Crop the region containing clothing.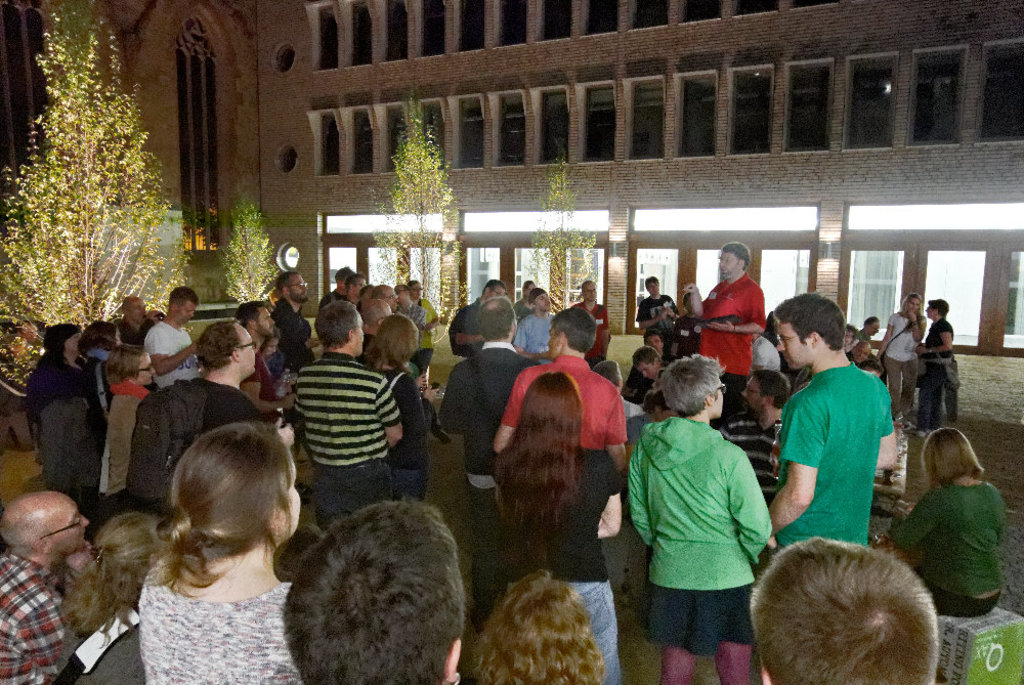
Crop region: [262,301,315,367].
